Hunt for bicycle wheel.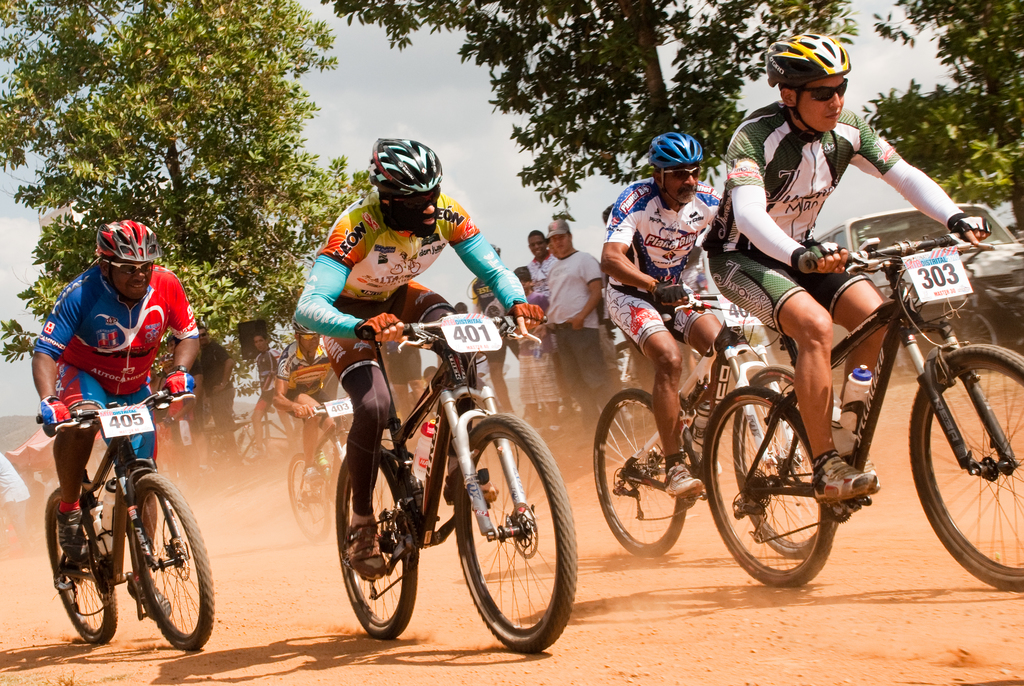
Hunted down at 285:448:333:541.
